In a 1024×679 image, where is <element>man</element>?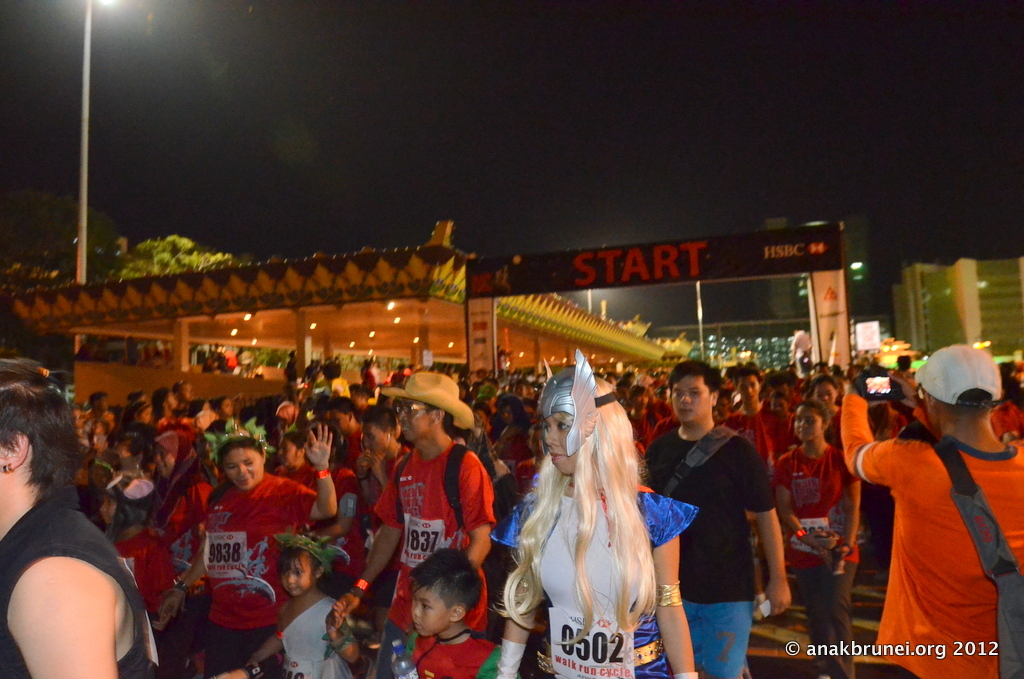
region(671, 383, 798, 668).
